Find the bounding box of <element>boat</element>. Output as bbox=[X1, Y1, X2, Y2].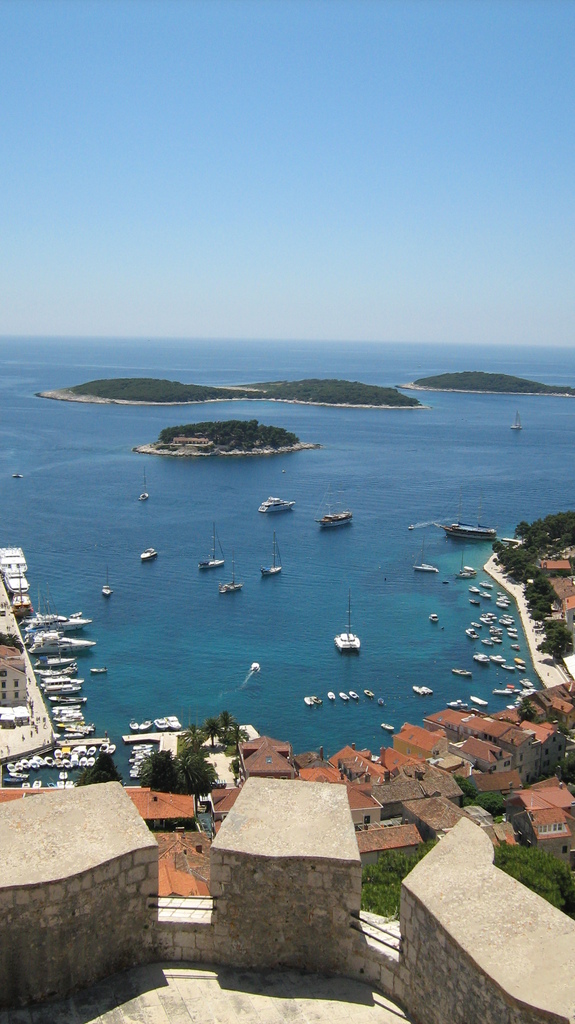
bbox=[152, 717, 168, 728].
